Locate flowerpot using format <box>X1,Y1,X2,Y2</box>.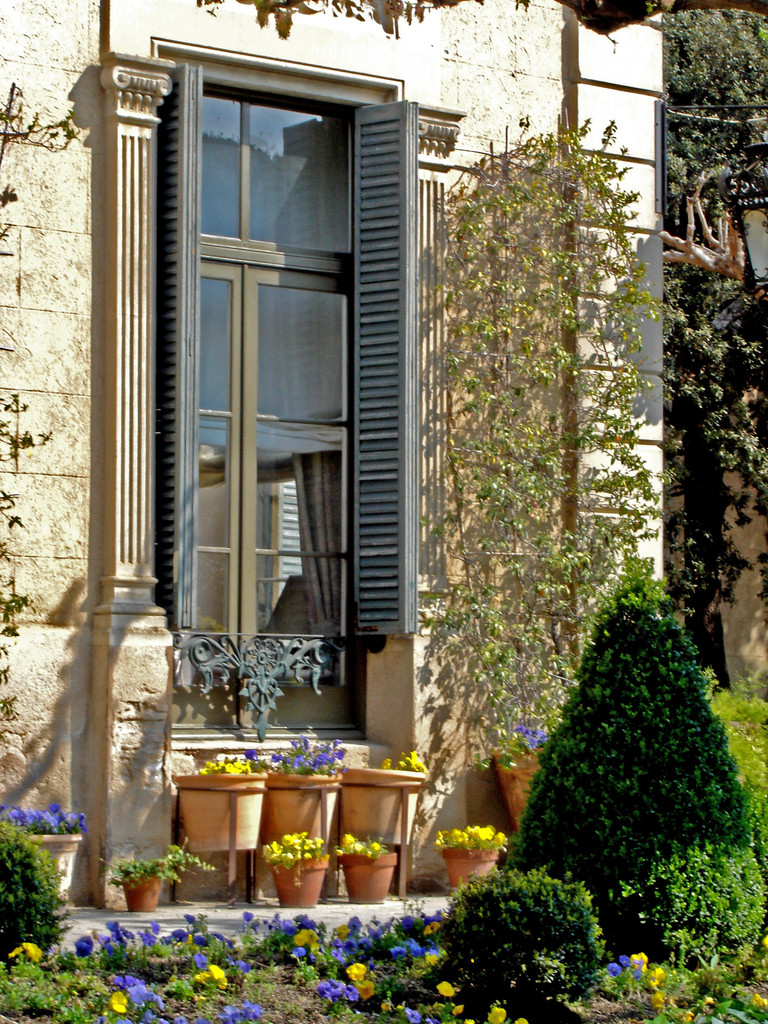
<box>340,762,428,853</box>.
